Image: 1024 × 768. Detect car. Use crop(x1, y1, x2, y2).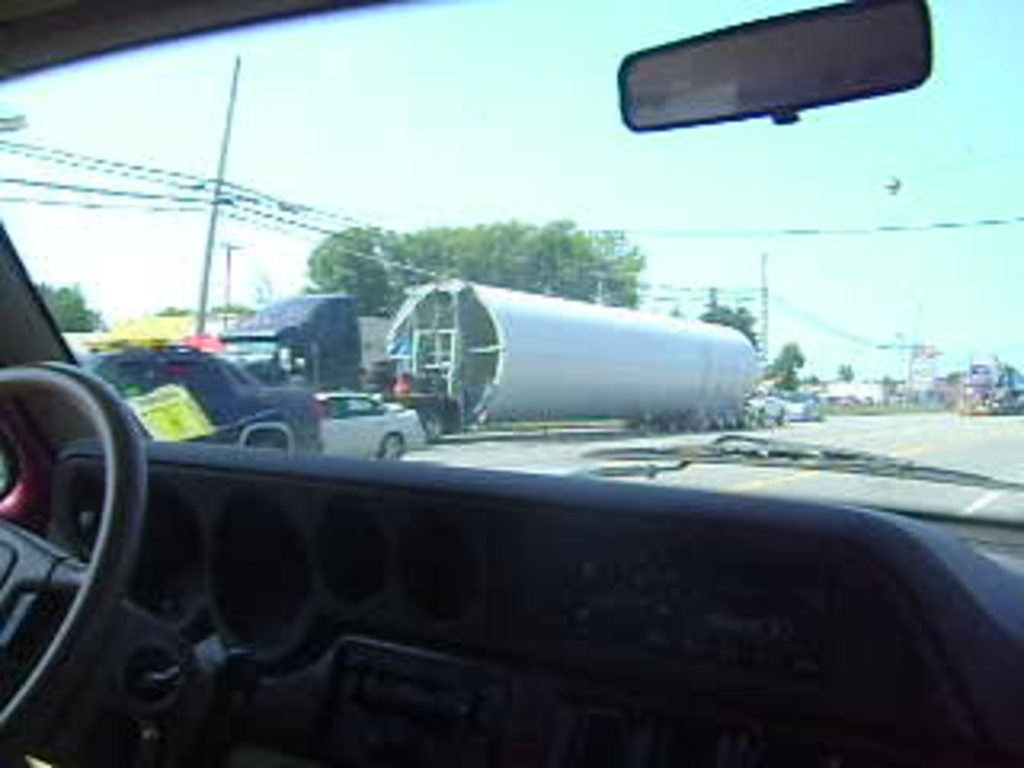
crop(83, 342, 323, 461).
